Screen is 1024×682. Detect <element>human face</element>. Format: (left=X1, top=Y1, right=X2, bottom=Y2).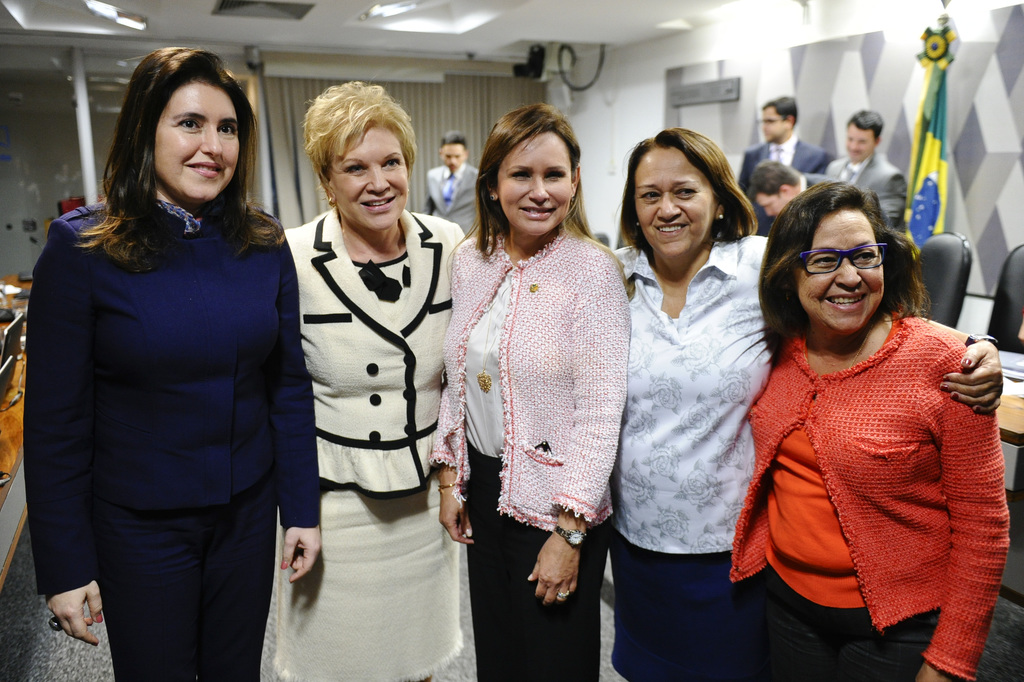
(left=154, top=81, right=239, bottom=199).
